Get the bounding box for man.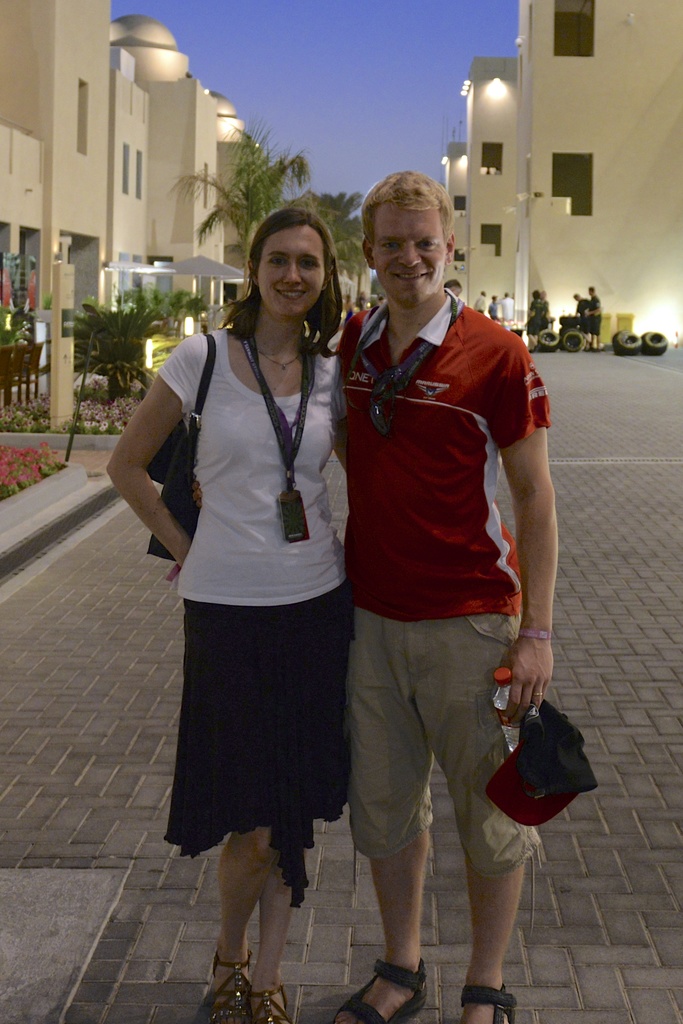
box(331, 86, 553, 1023).
